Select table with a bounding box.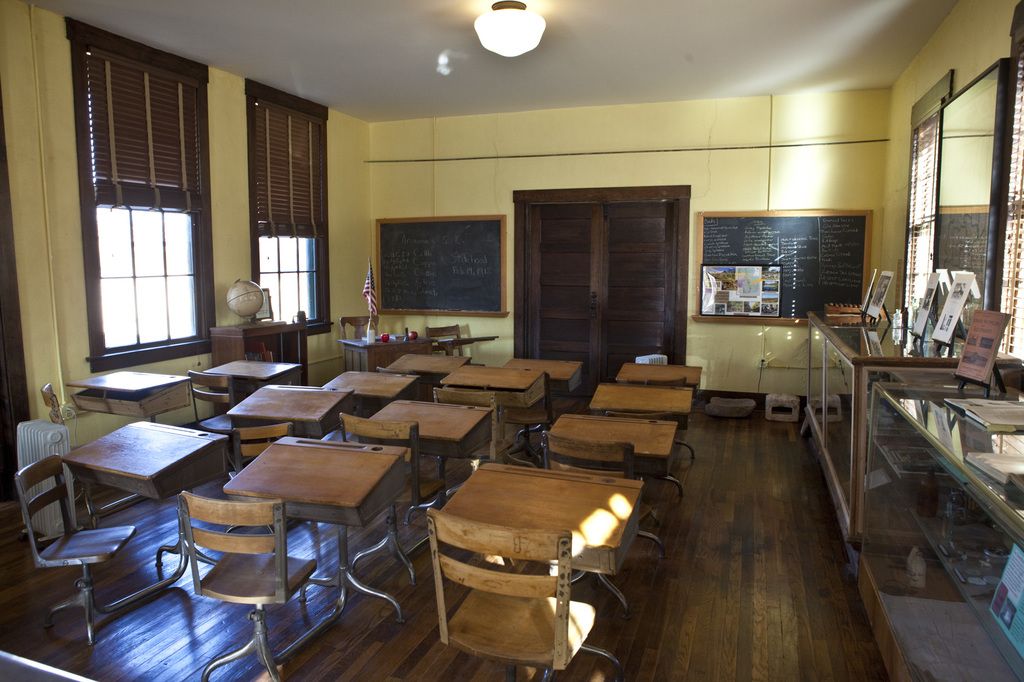
BBox(387, 354, 474, 381).
